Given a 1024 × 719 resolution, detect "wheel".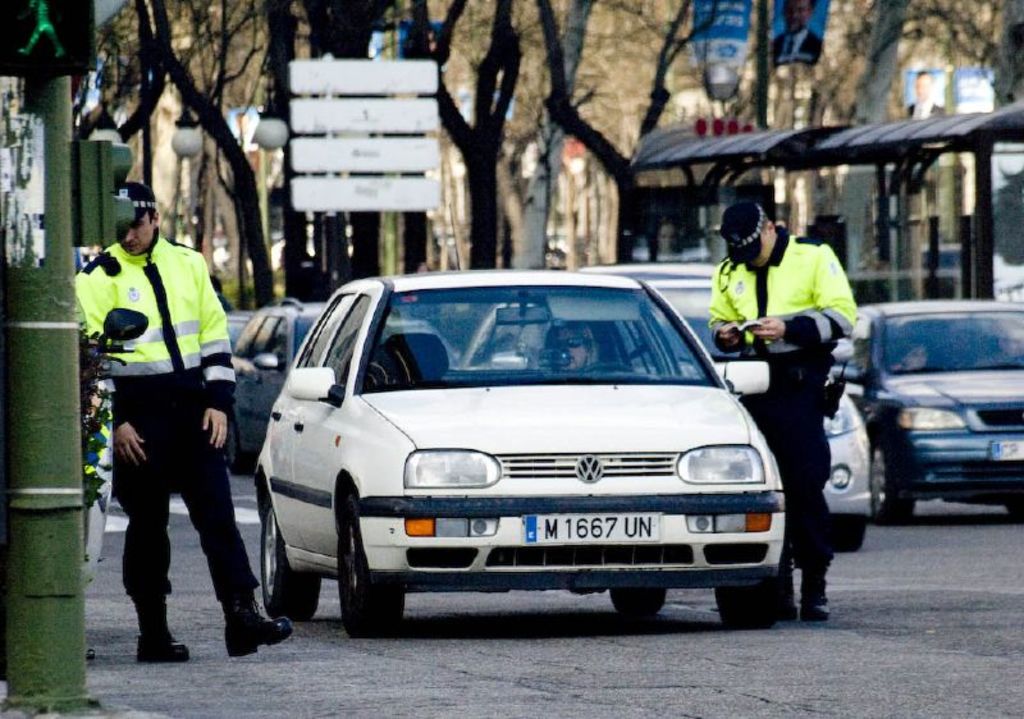
611/589/667/617.
